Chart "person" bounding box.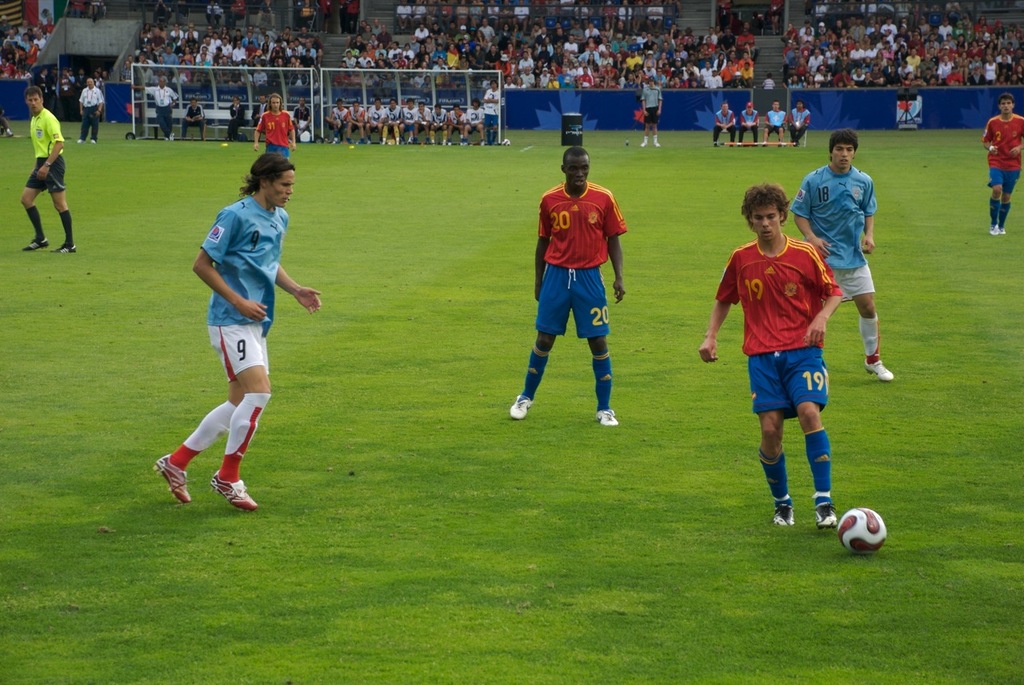
Charted: [8,78,62,252].
